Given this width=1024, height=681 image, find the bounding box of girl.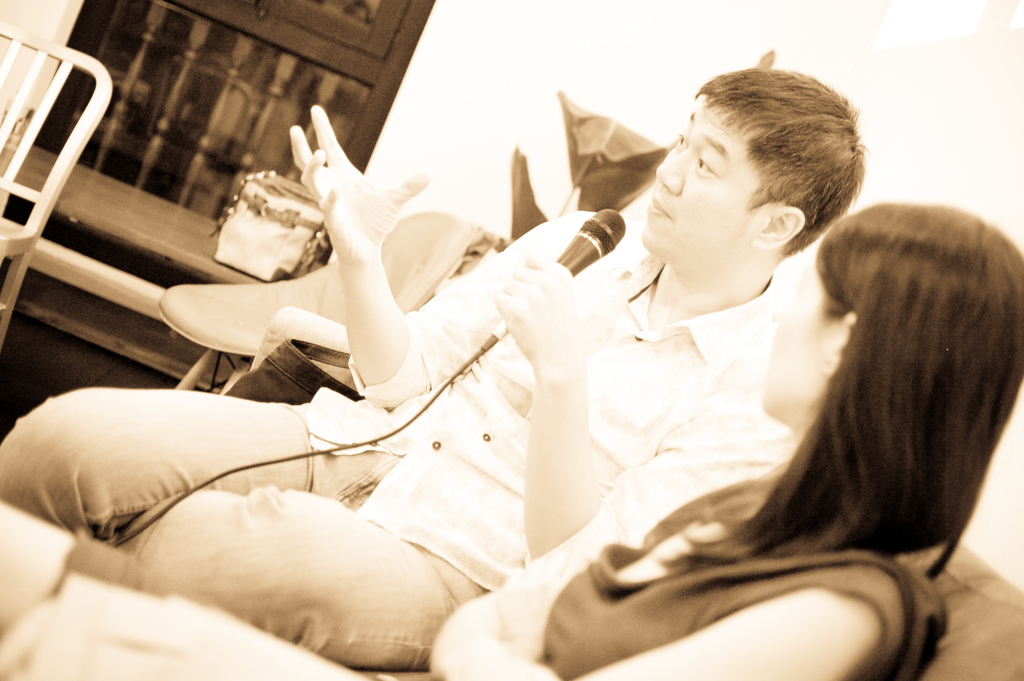
{"x1": 0, "y1": 201, "x2": 1023, "y2": 680}.
